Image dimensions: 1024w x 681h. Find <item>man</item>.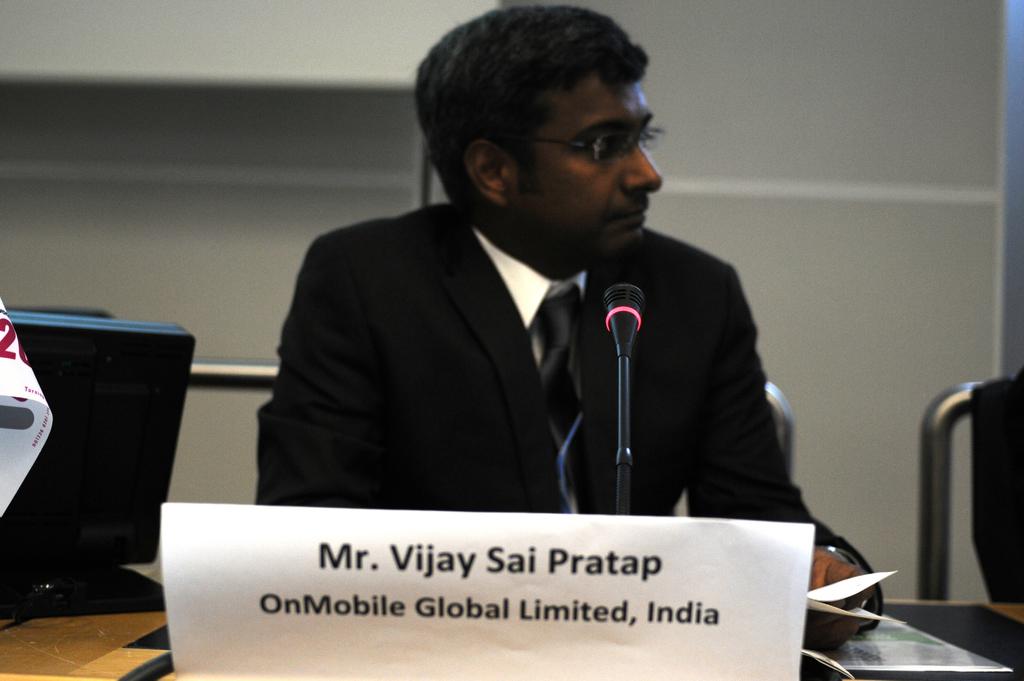
bbox=(239, 32, 794, 539).
